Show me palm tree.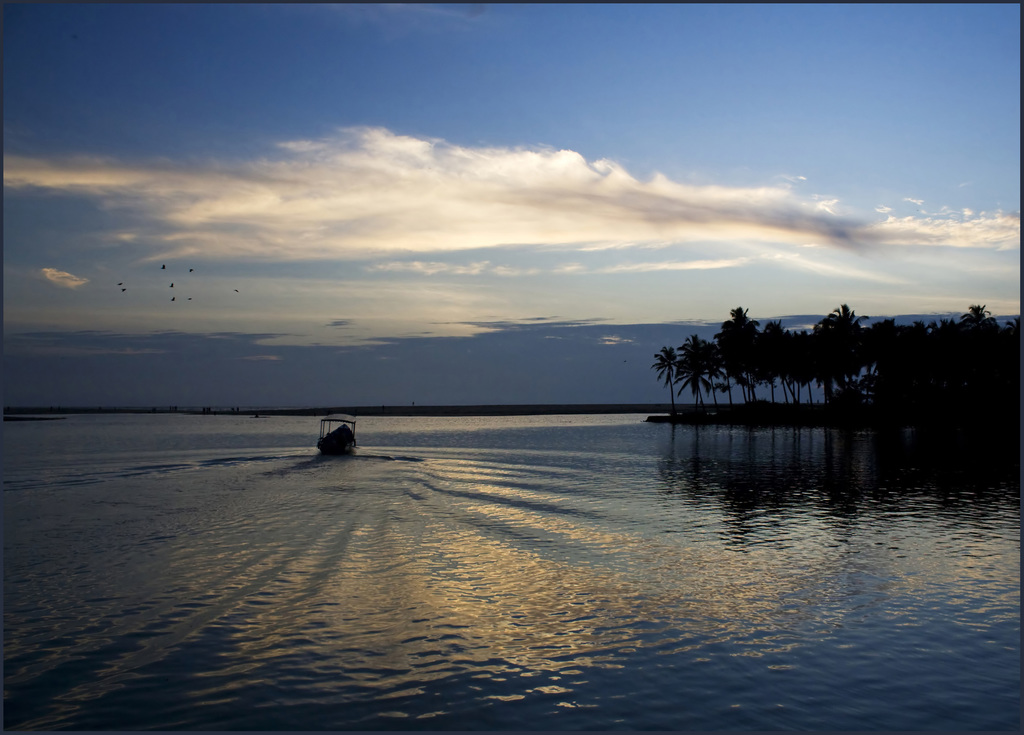
palm tree is here: (left=755, top=326, right=788, bottom=417).
